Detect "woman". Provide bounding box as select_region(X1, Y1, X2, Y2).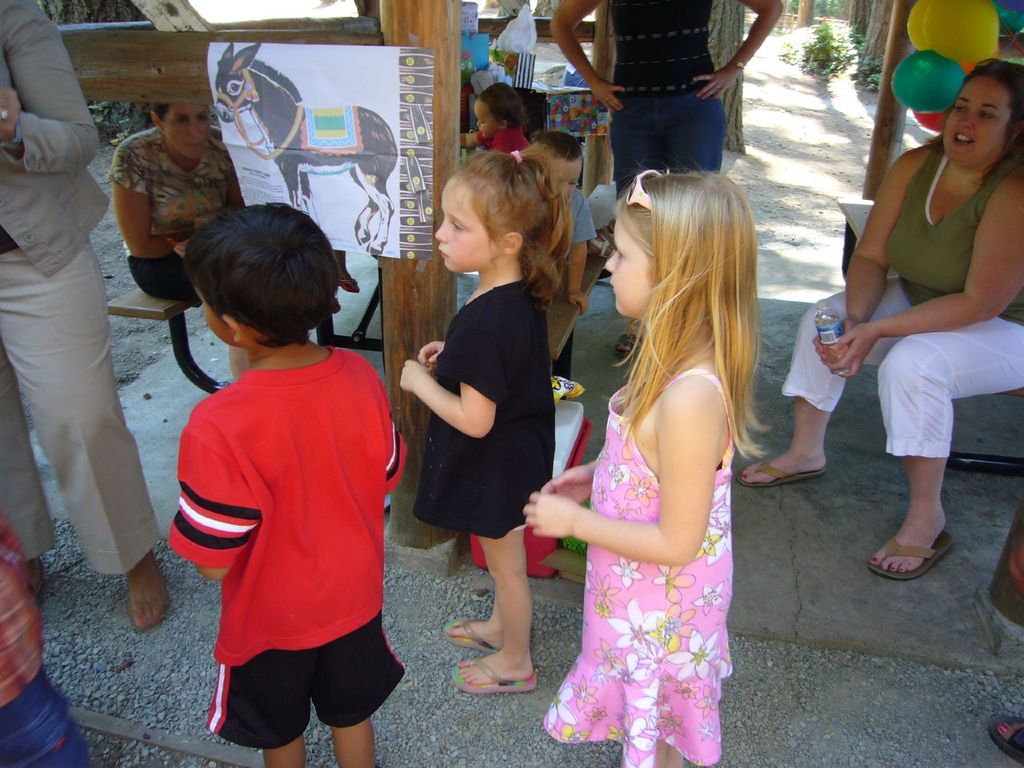
select_region(738, 55, 1023, 582).
